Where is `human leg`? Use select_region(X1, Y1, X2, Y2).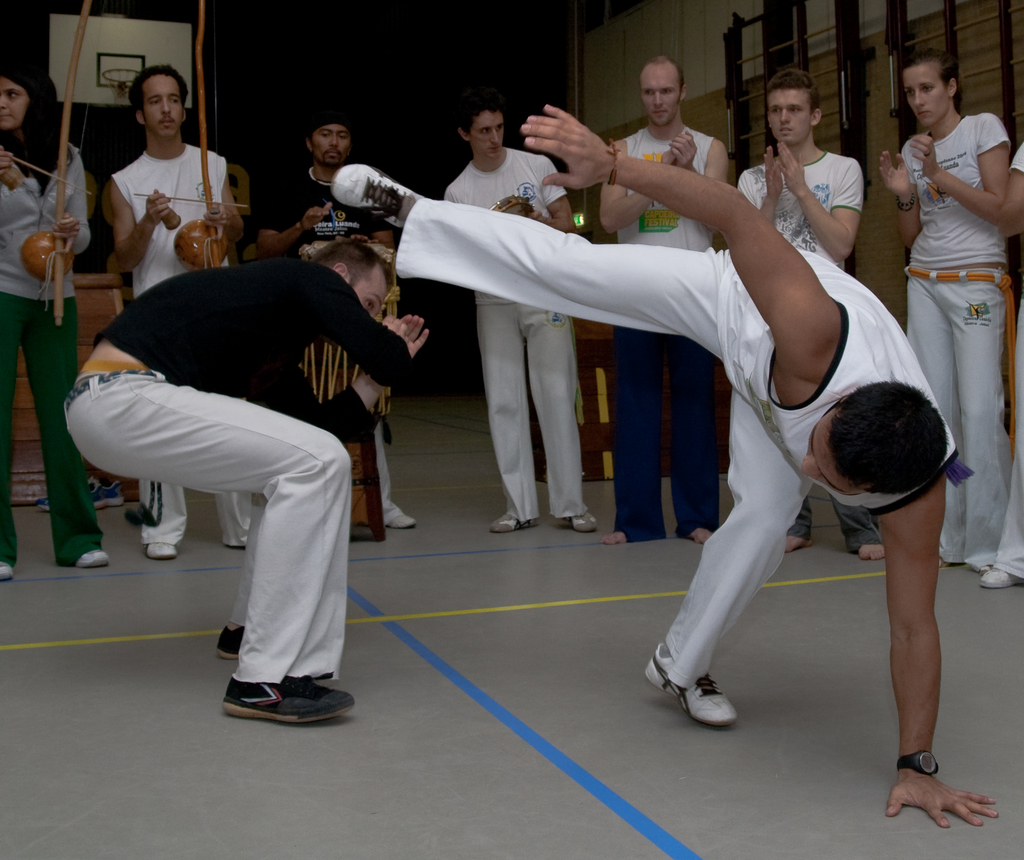
select_region(790, 499, 815, 551).
